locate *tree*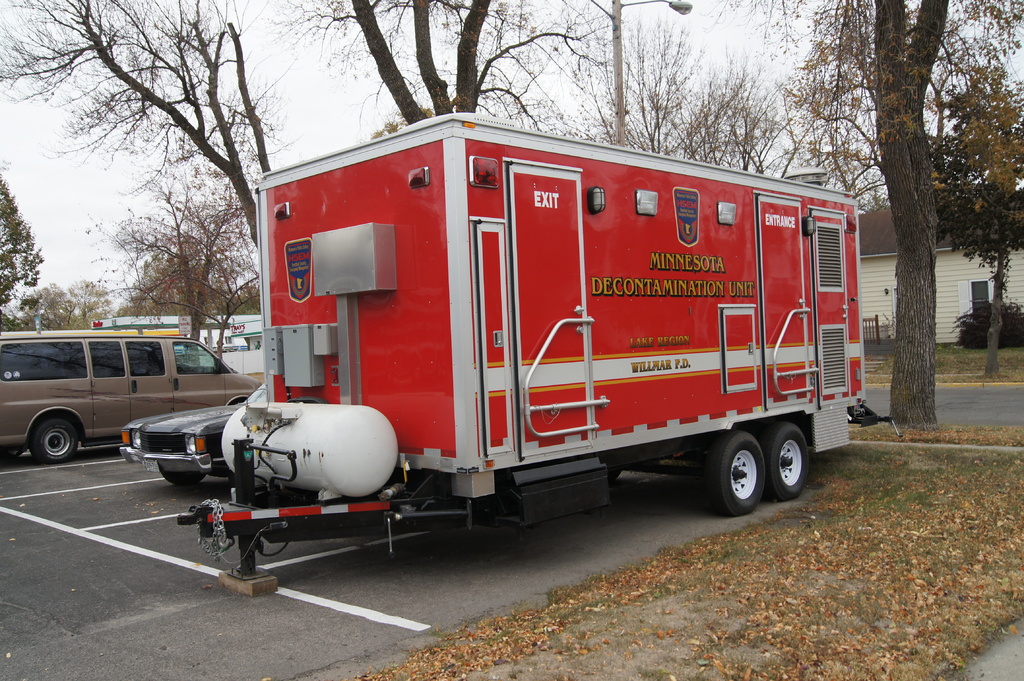
273 0 610 133
